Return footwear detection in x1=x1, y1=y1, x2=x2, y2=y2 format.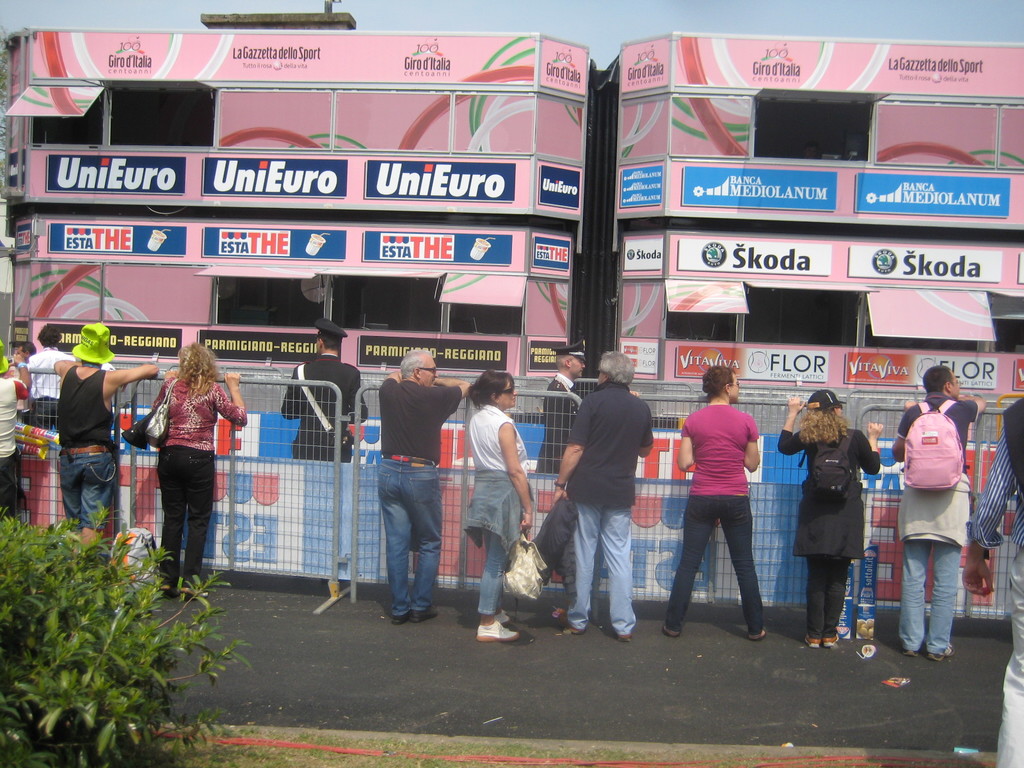
x1=804, y1=637, x2=819, y2=646.
